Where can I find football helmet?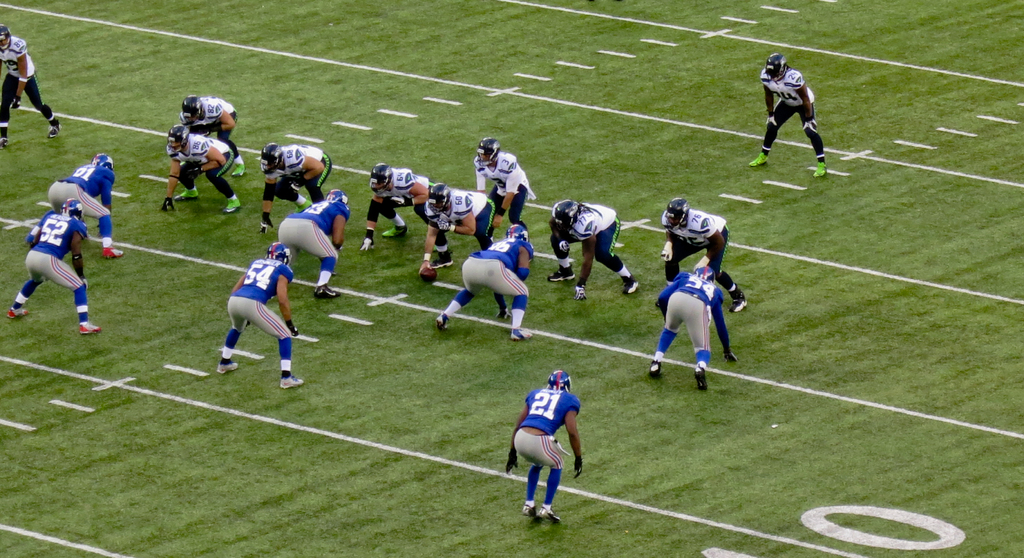
You can find it at region(168, 126, 189, 158).
